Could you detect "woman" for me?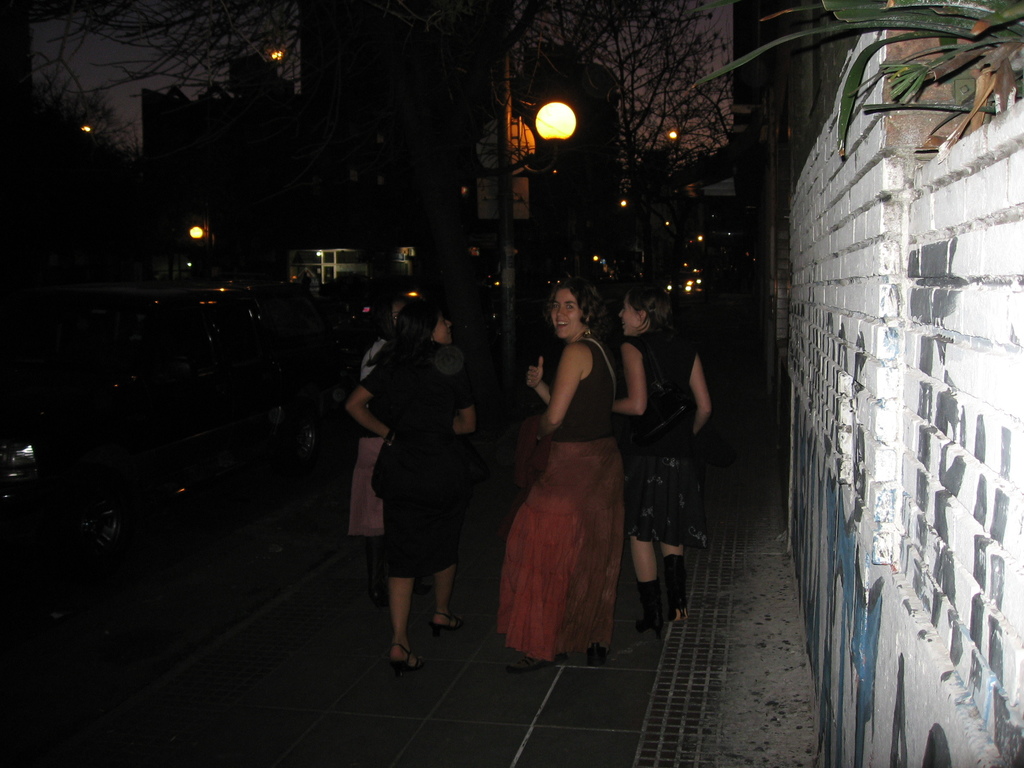
Detection result: pyautogui.locateOnScreen(346, 294, 482, 666).
